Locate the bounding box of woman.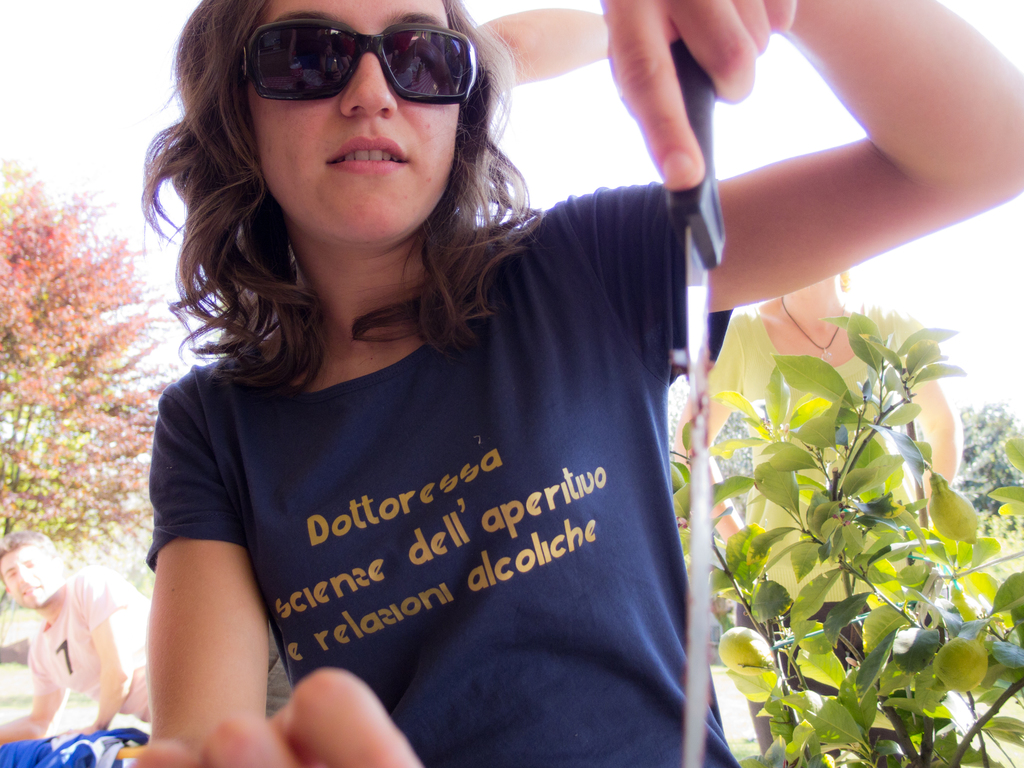
Bounding box: detection(121, 0, 1023, 767).
